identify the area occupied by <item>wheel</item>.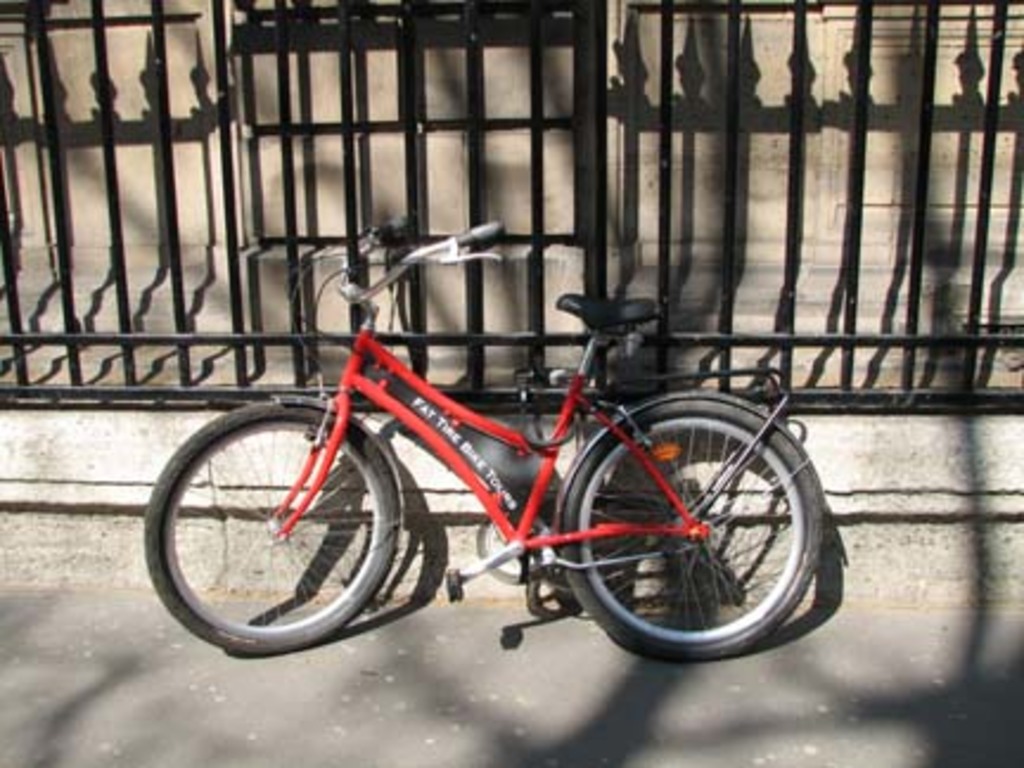
Area: <region>552, 386, 808, 661</region>.
